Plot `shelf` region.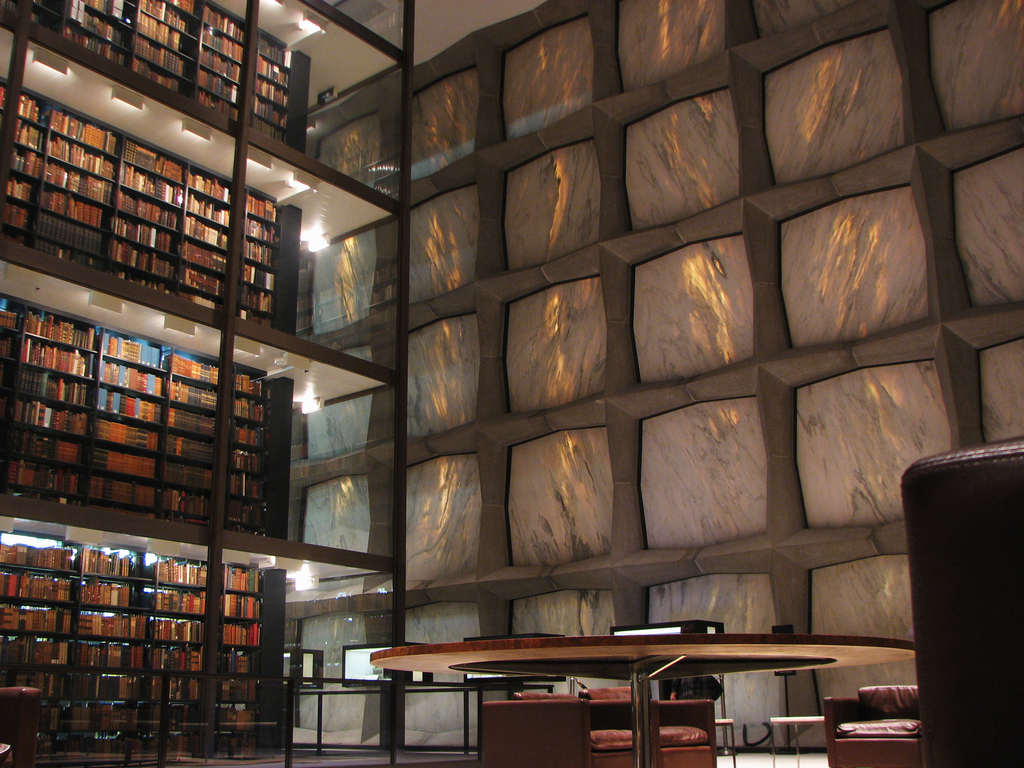
Plotted at (left=256, top=60, right=292, bottom=88).
